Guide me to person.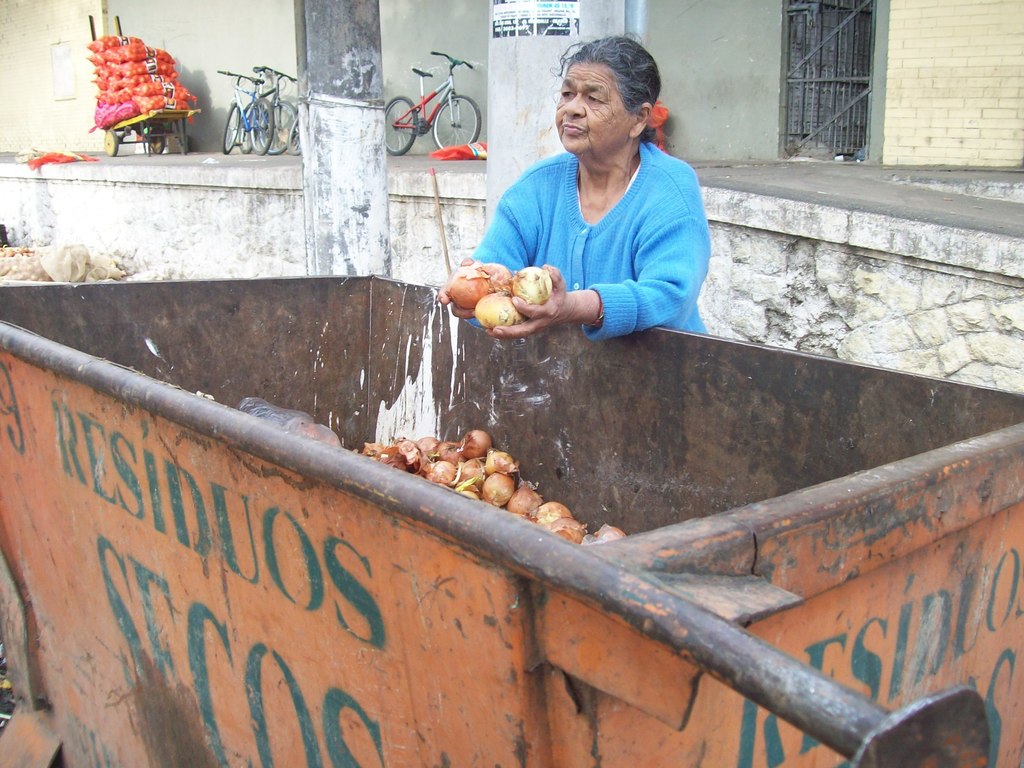
Guidance: box(435, 29, 717, 349).
